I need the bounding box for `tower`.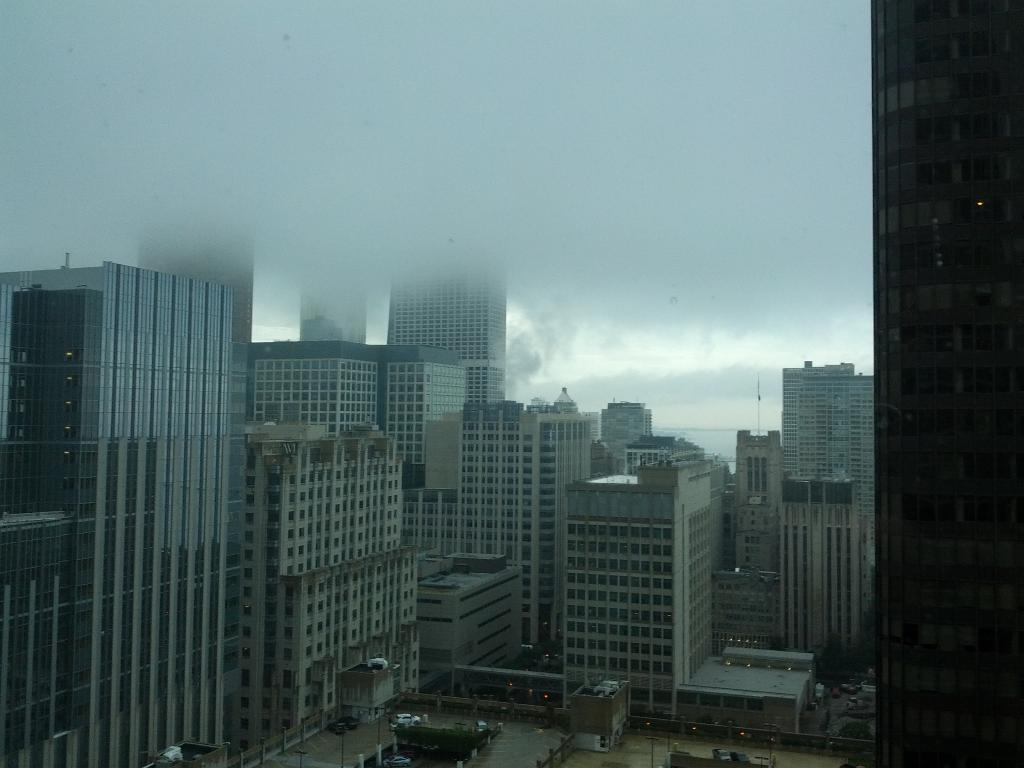
Here it is: region(780, 363, 872, 482).
